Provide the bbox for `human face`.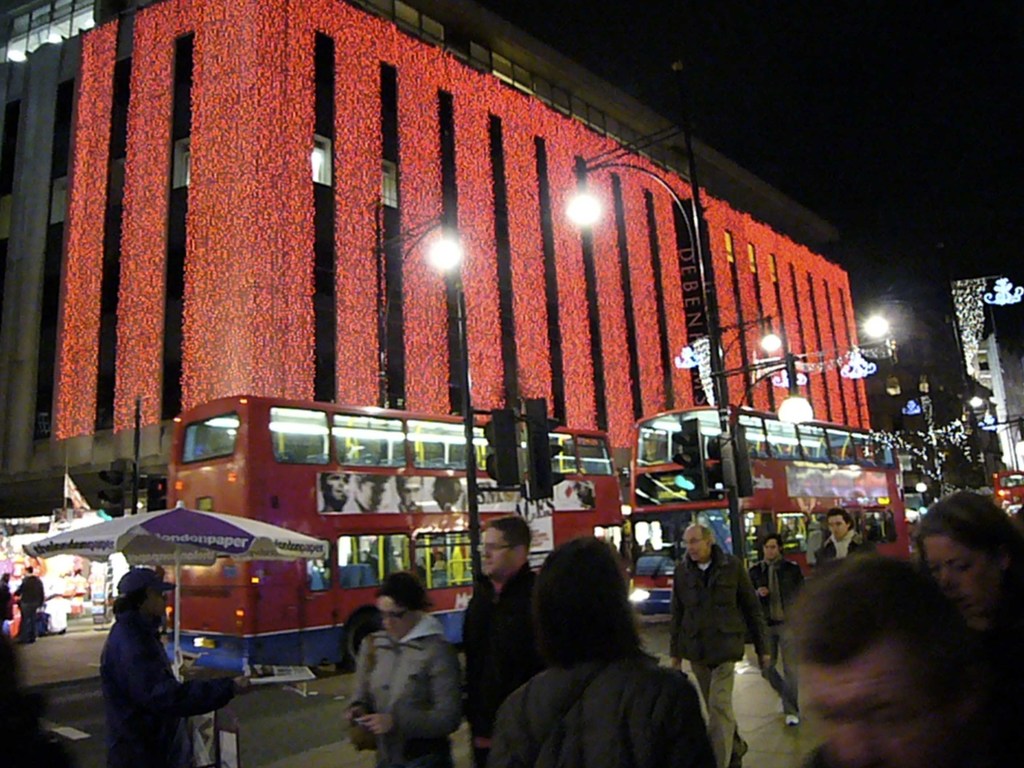
[324,472,348,504].
